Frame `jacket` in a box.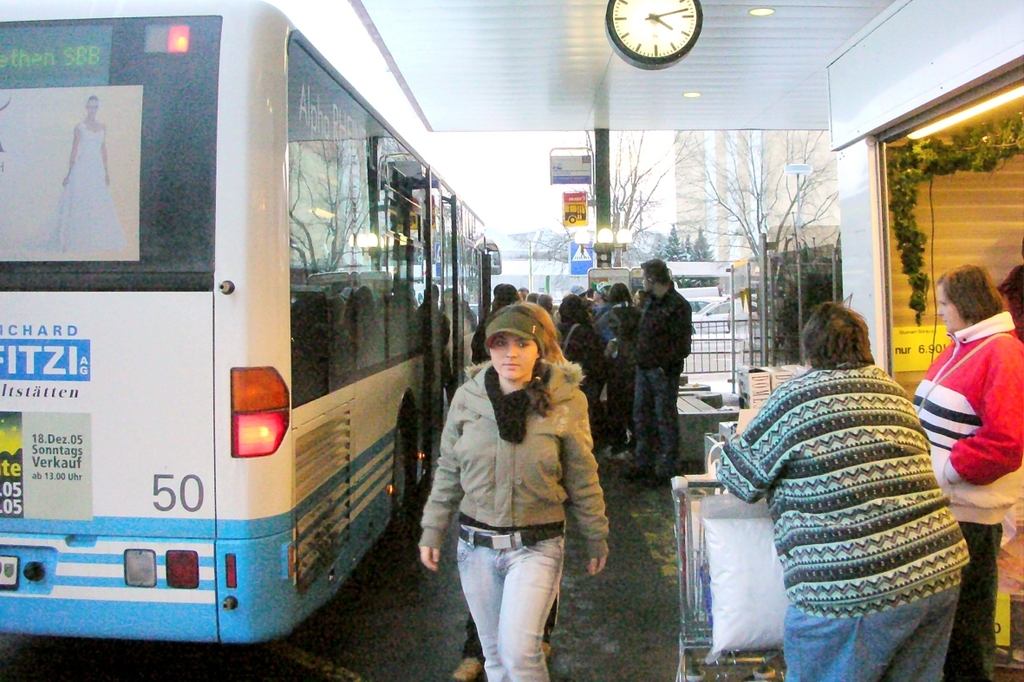
box=[908, 315, 1023, 536].
